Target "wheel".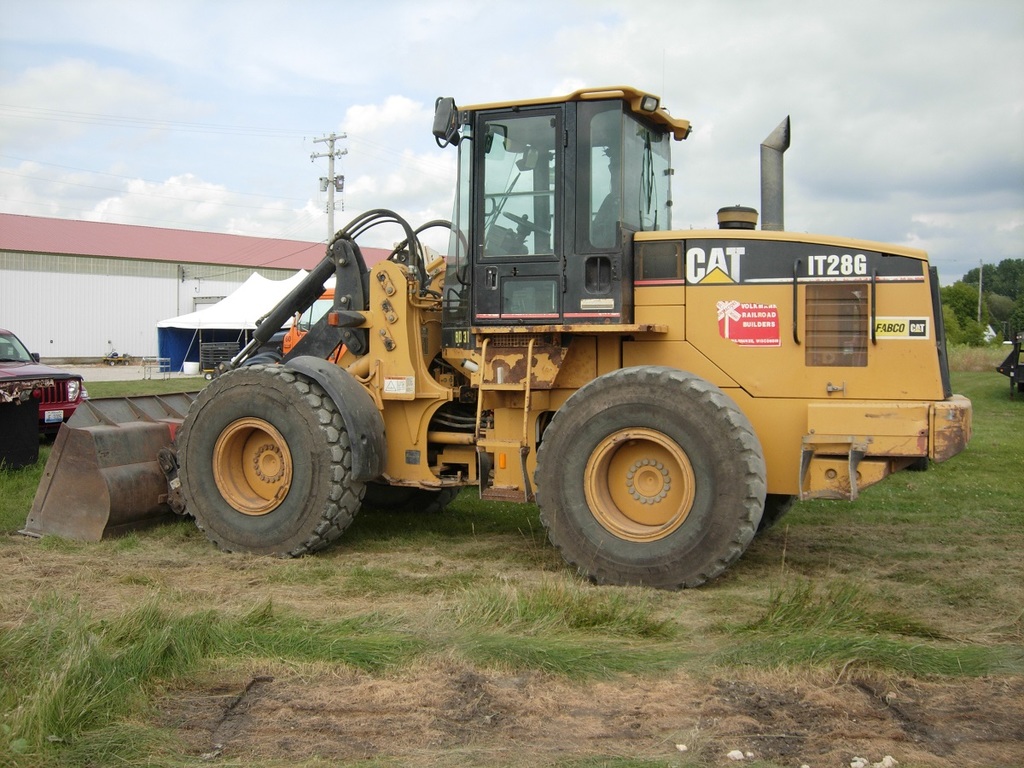
Target region: {"x1": 762, "y1": 492, "x2": 794, "y2": 529}.
